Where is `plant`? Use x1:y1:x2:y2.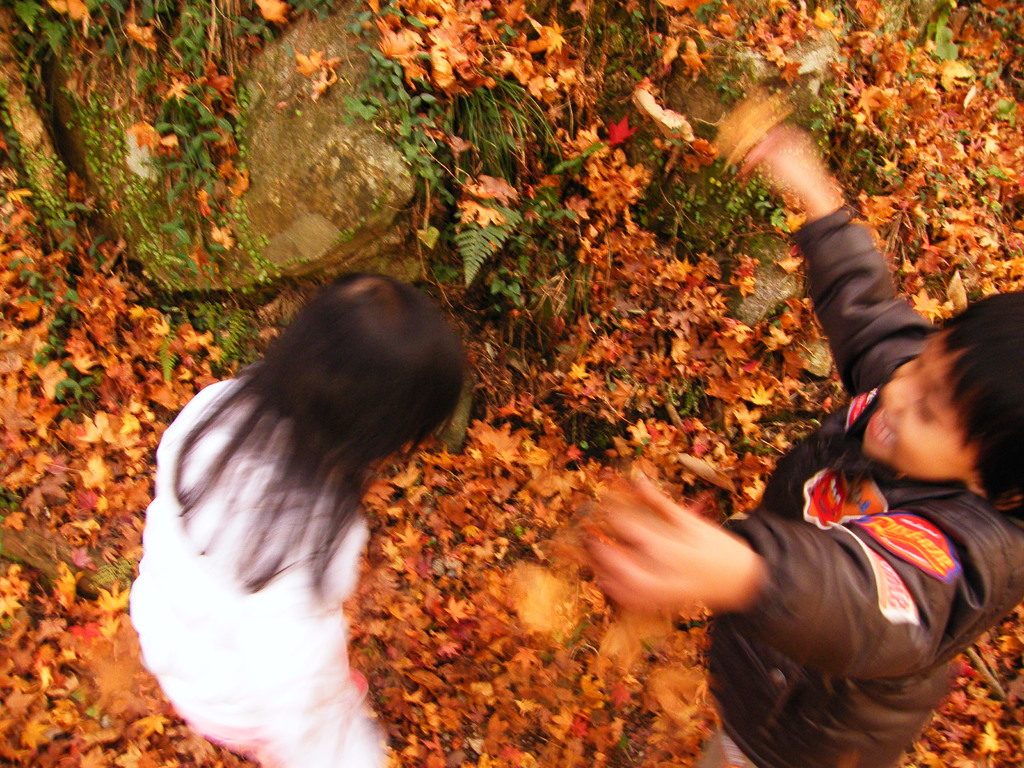
59:289:74:316.
